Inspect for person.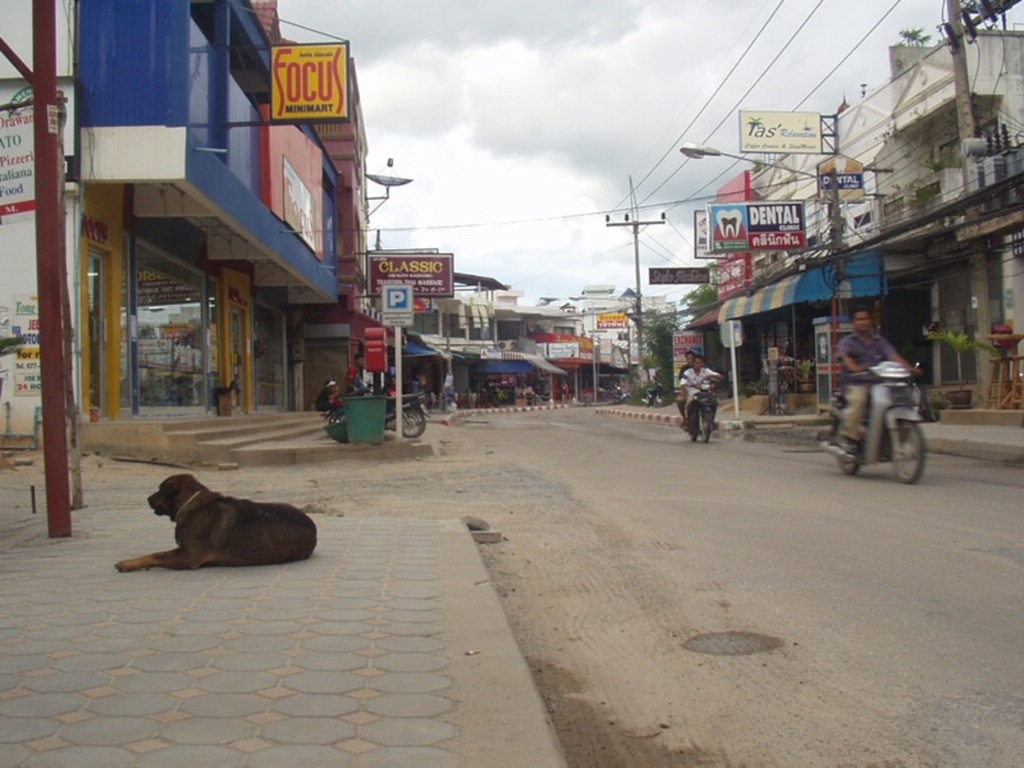
Inspection: x1=347 y1=355 x2=361 y2=397.
